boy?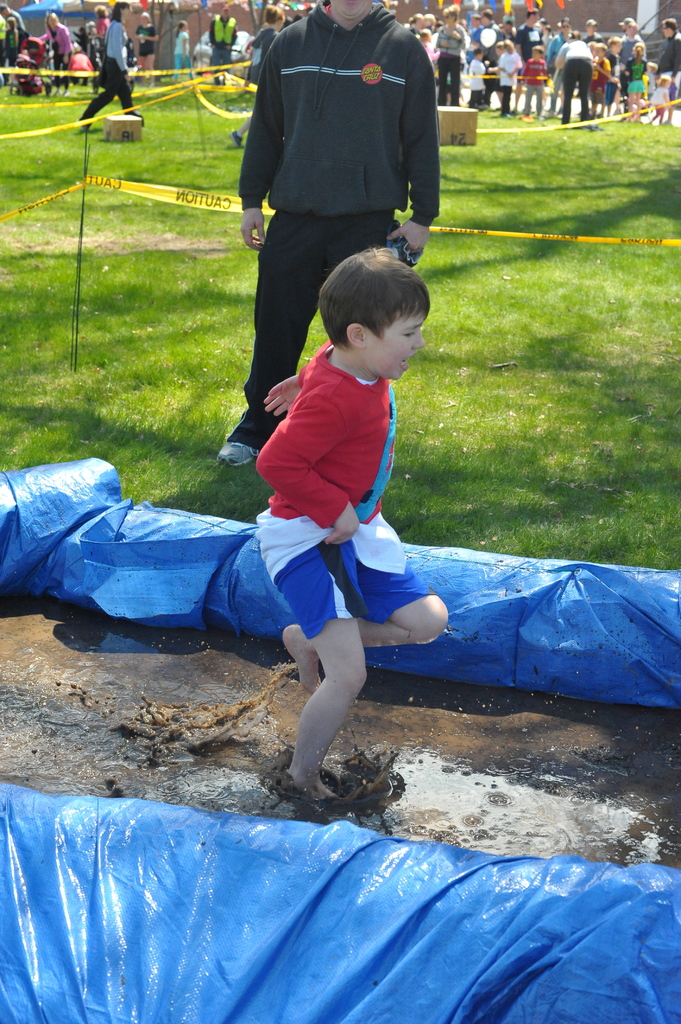
(left=607, top=36, right=621, bottom=119)
